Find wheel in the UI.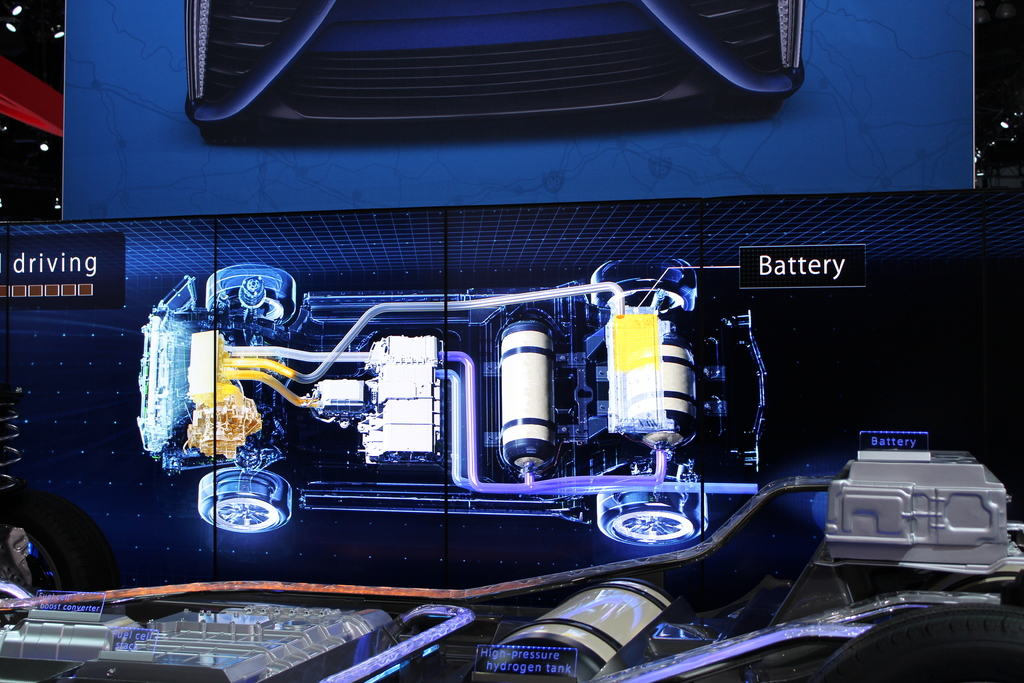
UI element at box(588, 257, 698, 340).
